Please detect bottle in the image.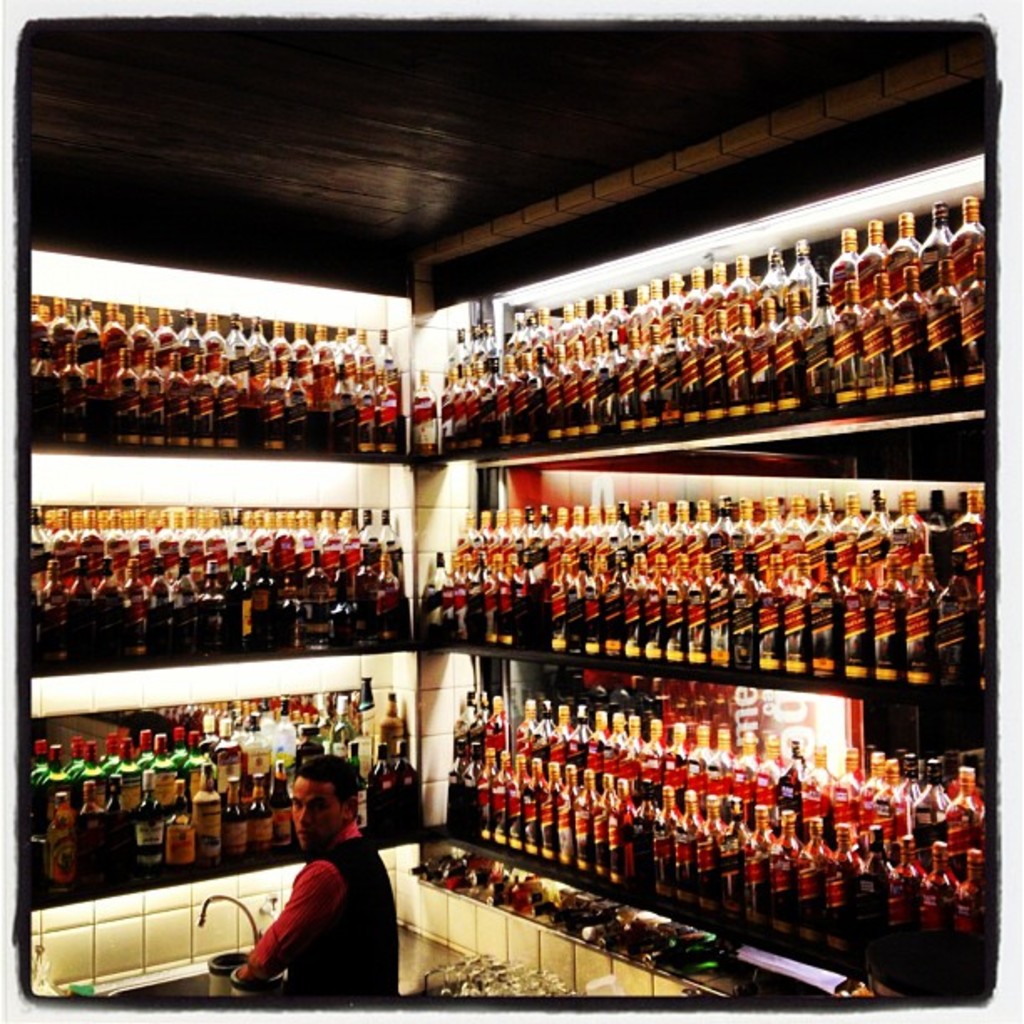
pyautogui.locateOnScreen(566, 502, 586, 564).
